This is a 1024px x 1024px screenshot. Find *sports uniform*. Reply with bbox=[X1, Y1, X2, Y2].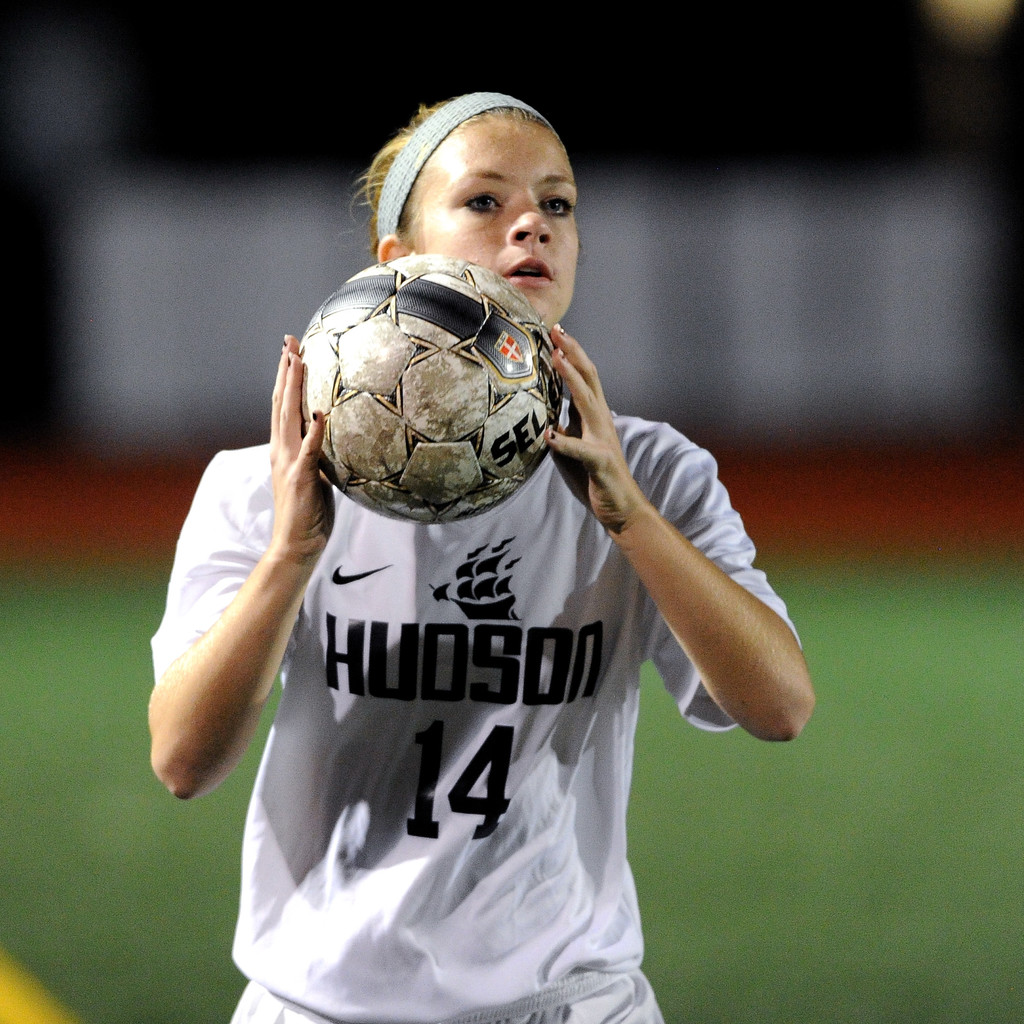
bbox=[149, 282, 664, 995].
